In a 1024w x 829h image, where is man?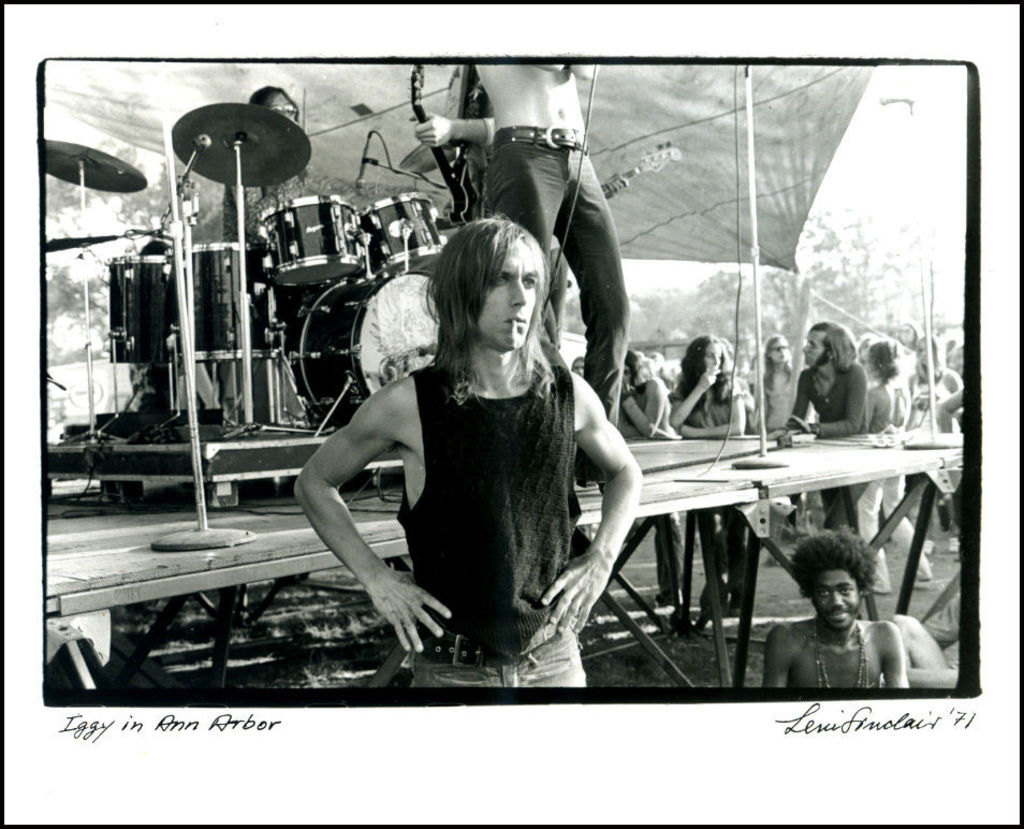
l=294, t=218, r=643, b=690.
